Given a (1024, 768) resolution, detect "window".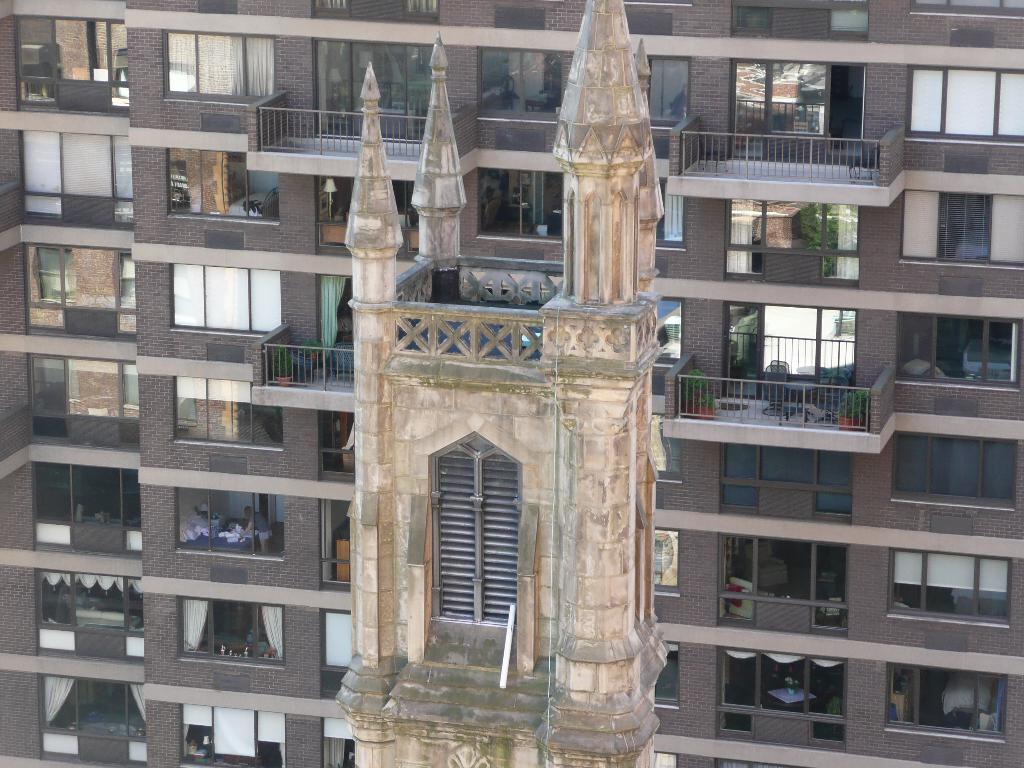
<region>712, 650, 847, 746</region>.
